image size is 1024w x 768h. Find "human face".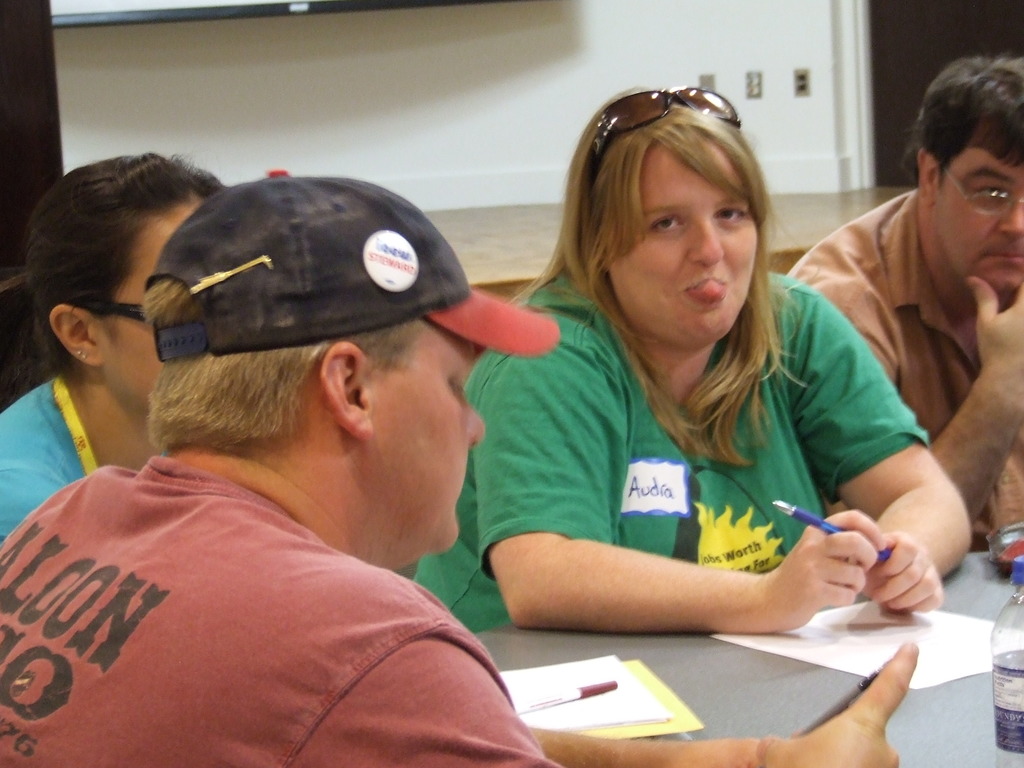
bbox(374, 330, 490, 555).
